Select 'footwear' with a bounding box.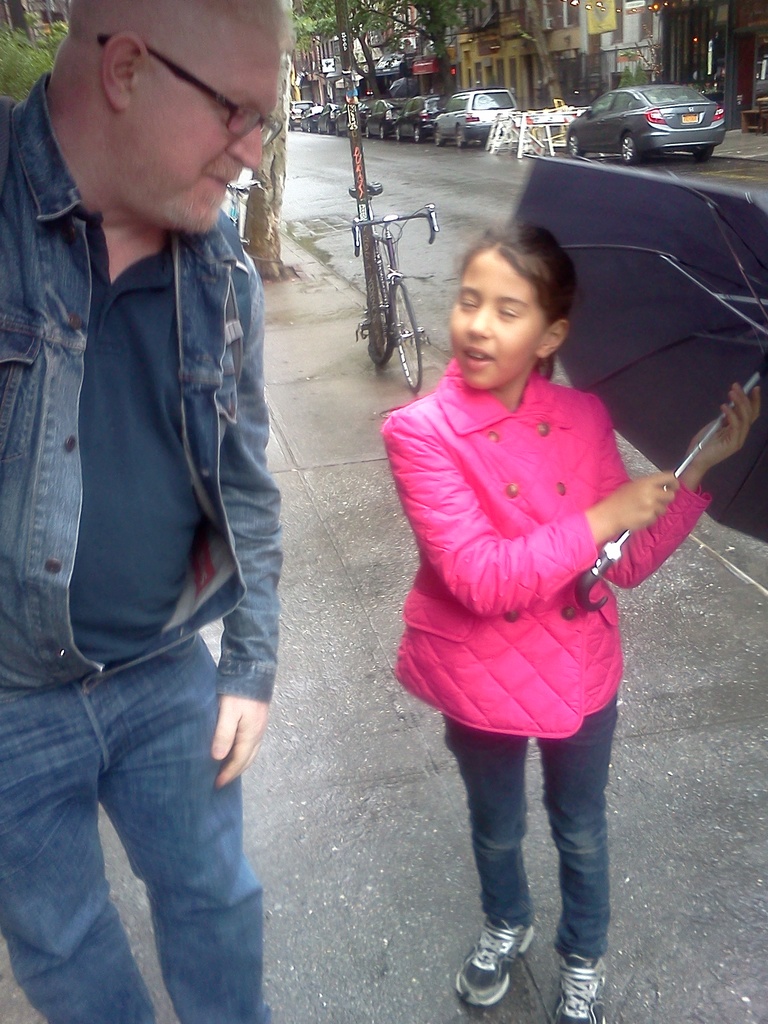
box=[466, 915, 553, 1013].
